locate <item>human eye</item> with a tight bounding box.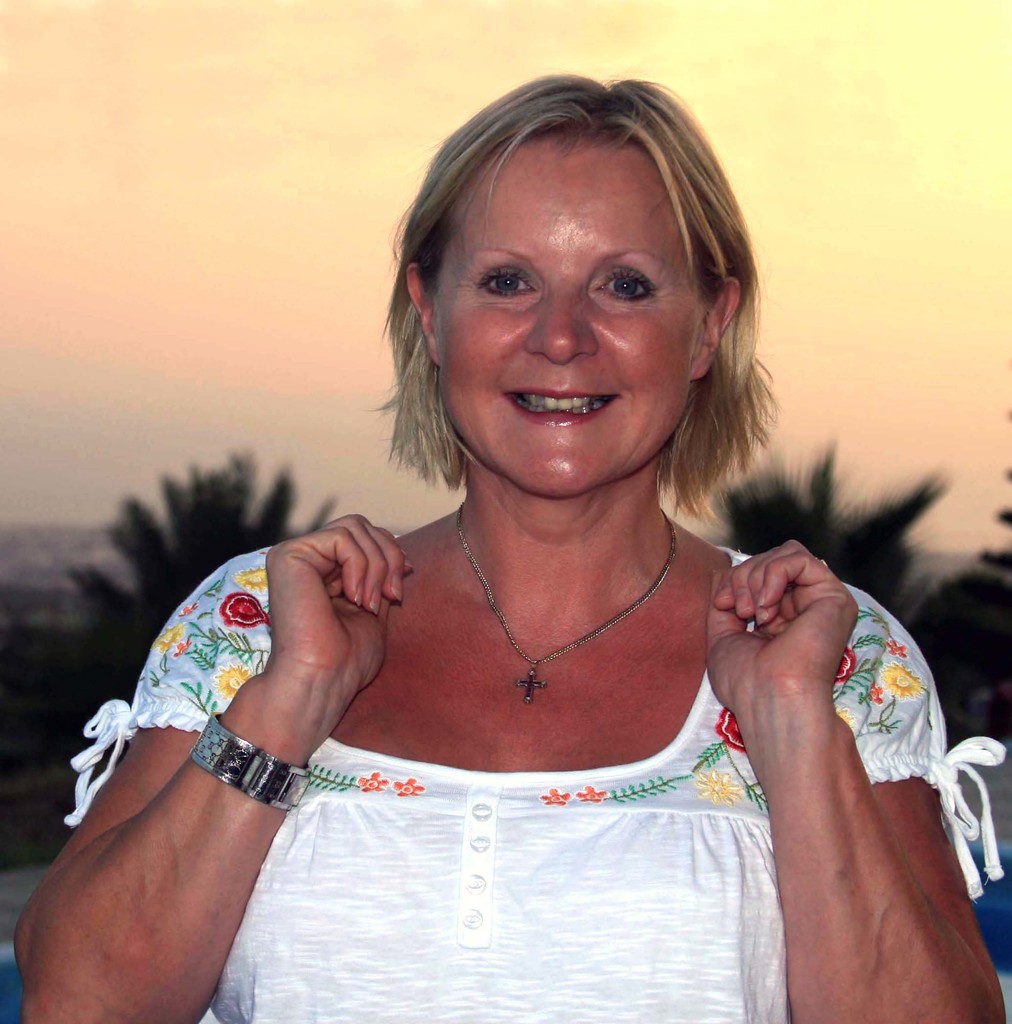
detection(467, 253, 542, 312).
